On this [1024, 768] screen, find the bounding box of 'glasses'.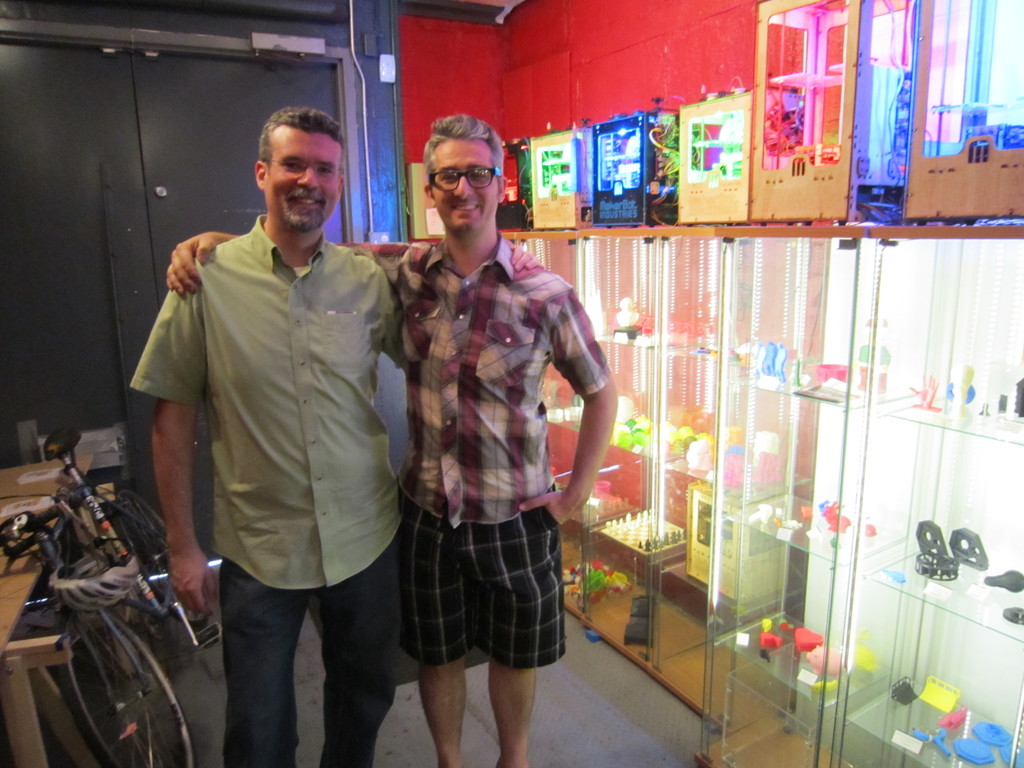
Bounding box: detection(406, 153, 509, 204).
